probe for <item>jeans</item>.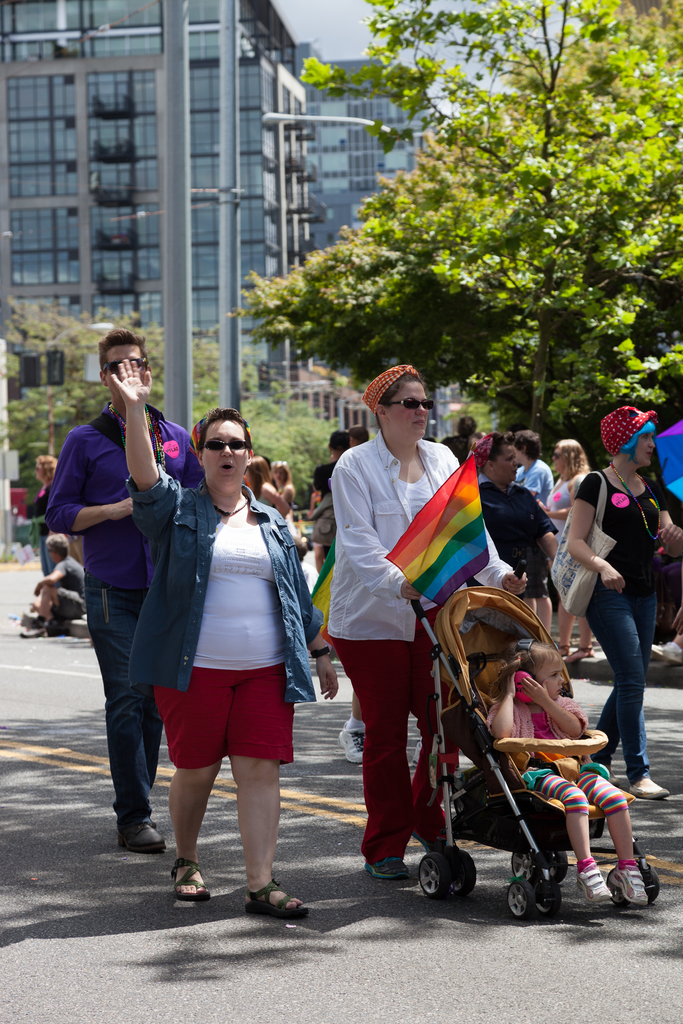
Probe result: <region>83, 584, 161, 825</region>.
